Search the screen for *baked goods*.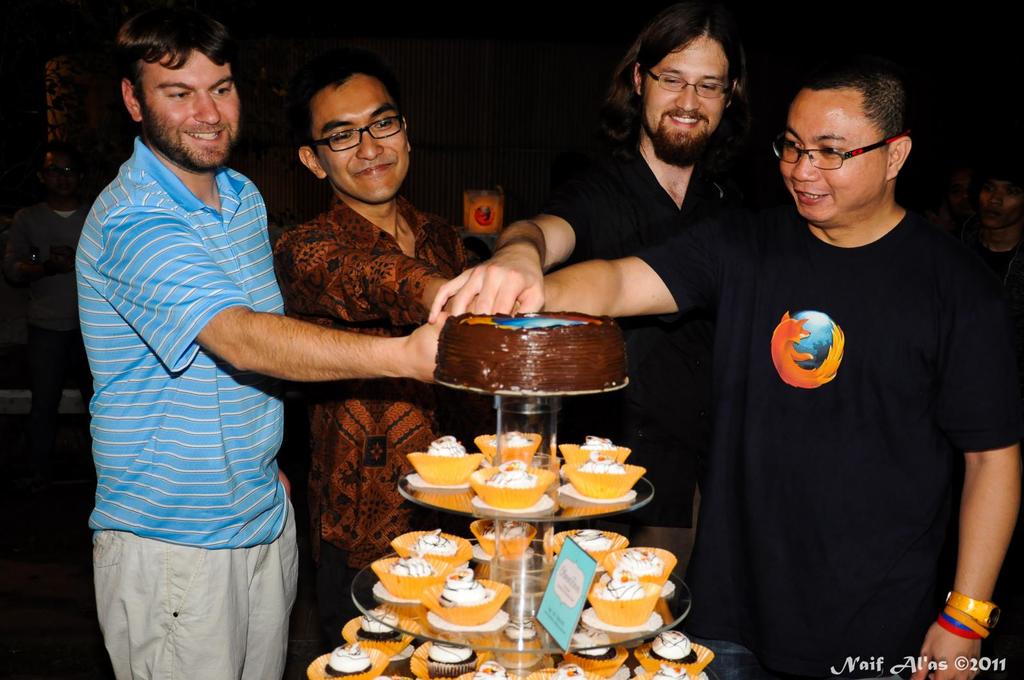
Found at {"left": 580, "top": 452, "right": 621, "bottom": 476}.
